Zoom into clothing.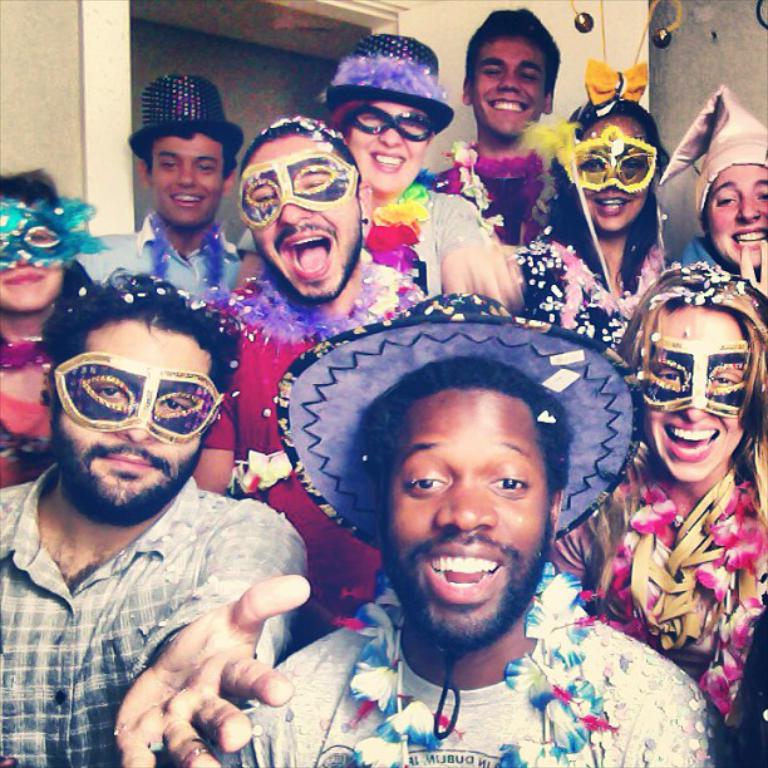
Zoom target: [x1=215, y1=269, x2=444, y2=645].
